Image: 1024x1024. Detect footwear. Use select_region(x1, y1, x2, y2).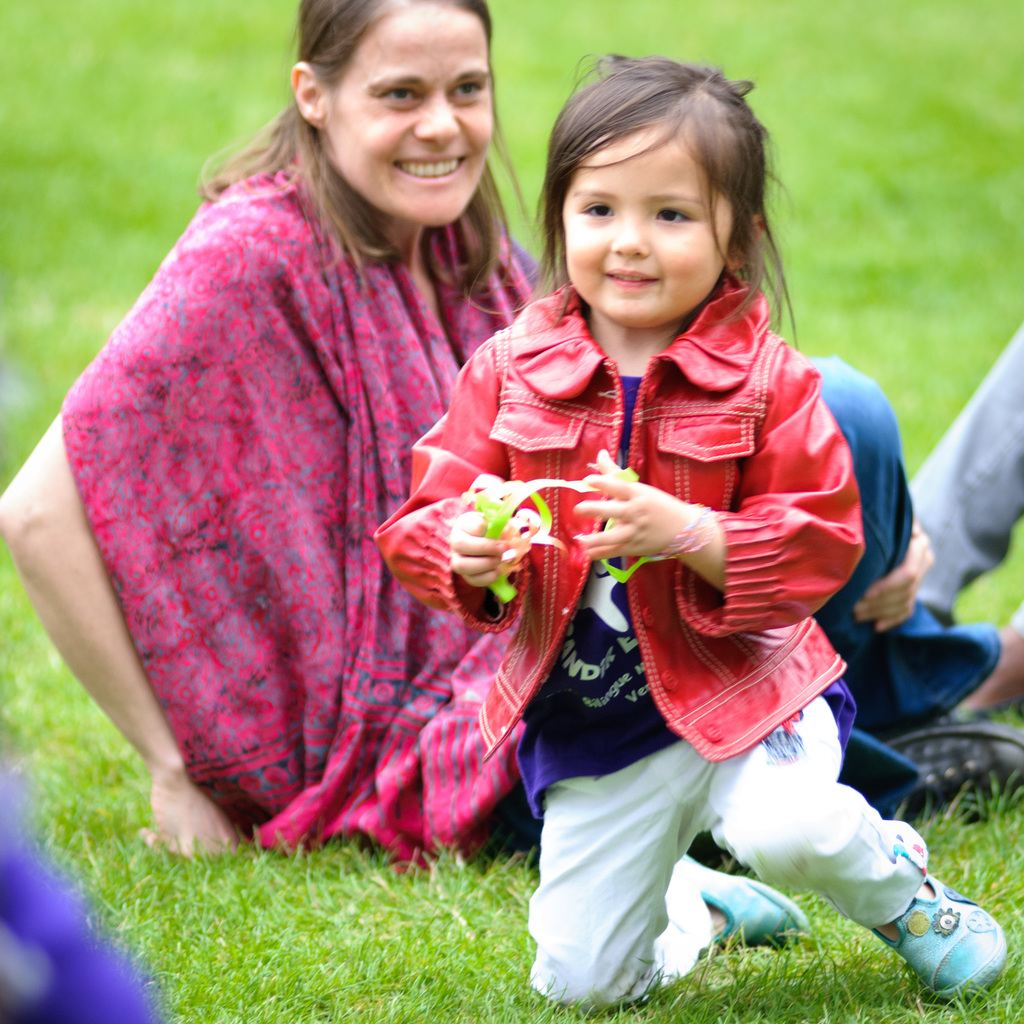
select_region(876, 714, 1023, 815).
